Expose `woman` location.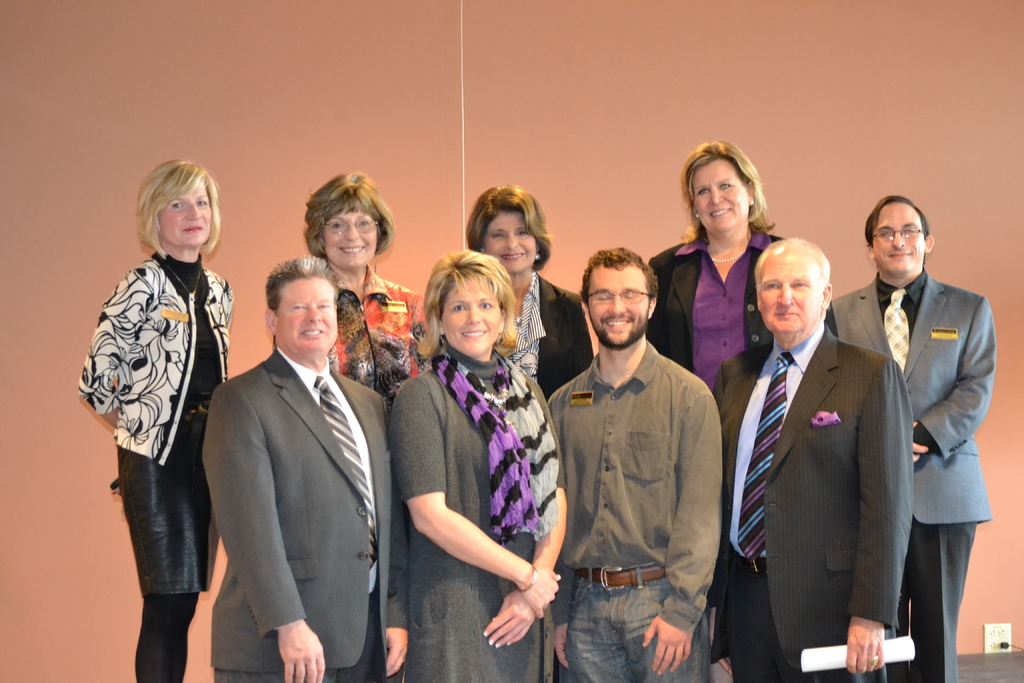
Exposed at region(301, 168, 435, 421).
